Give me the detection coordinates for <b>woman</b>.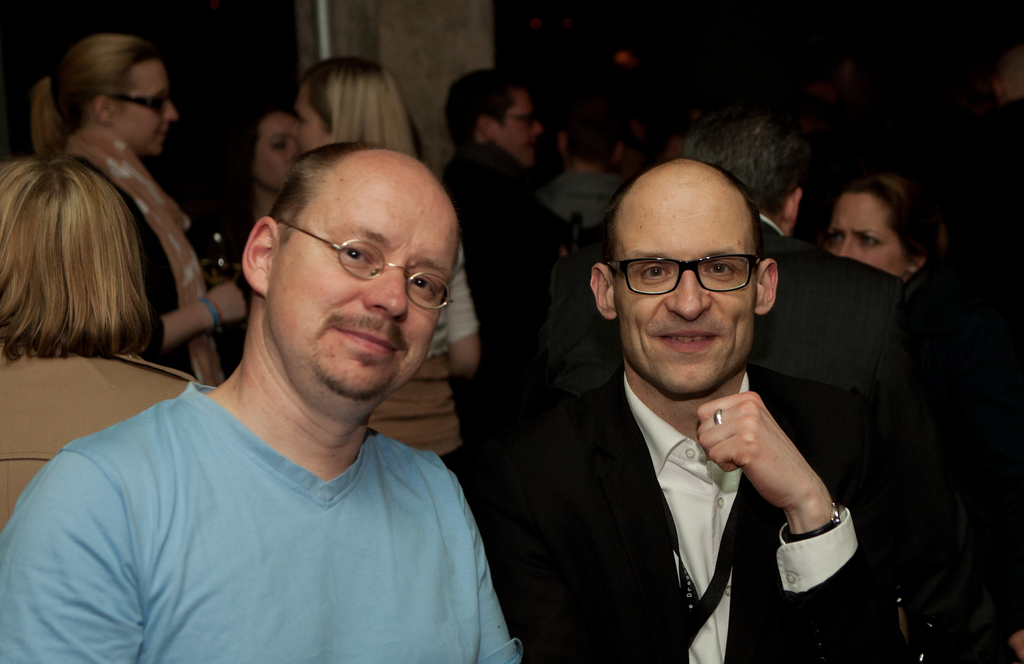
pyautogui.locateOnScreen(0, 154, 203, 535).
